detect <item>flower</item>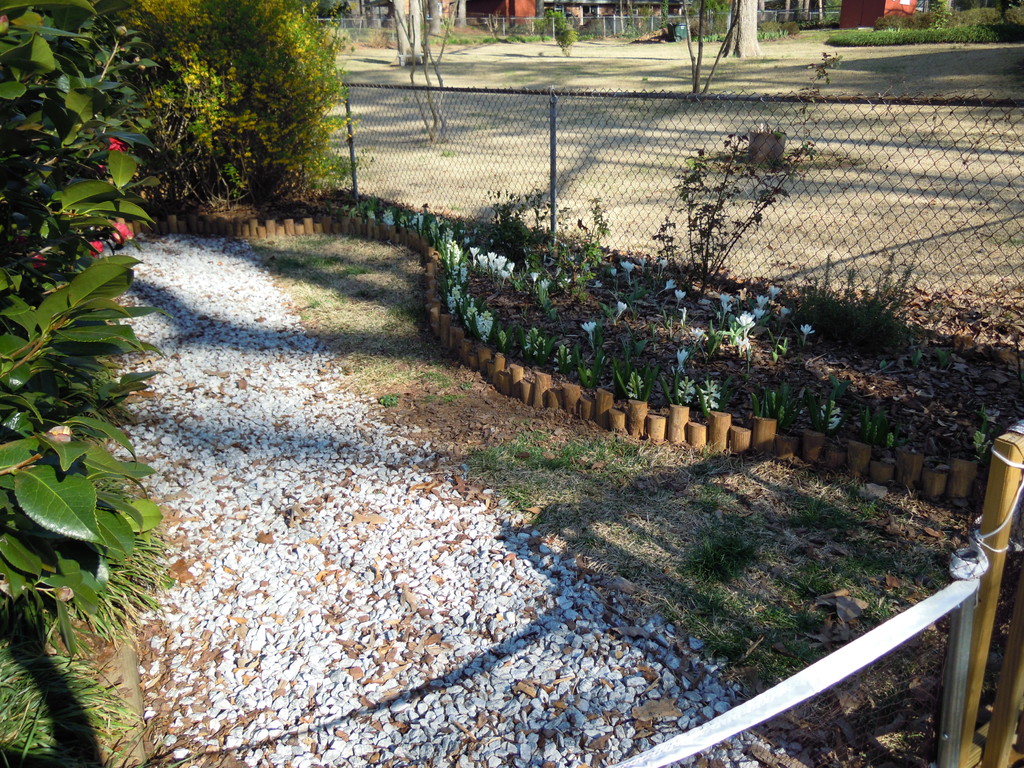
823/404/840/425
